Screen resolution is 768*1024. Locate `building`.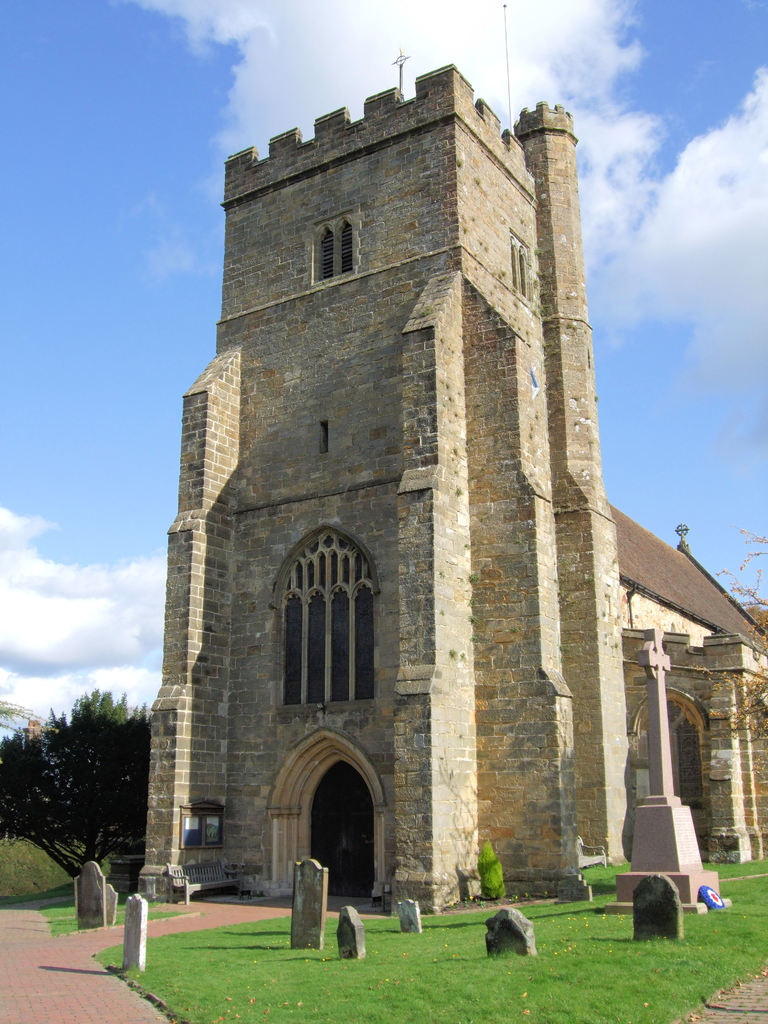
crop(141, 65, 767, 922).
